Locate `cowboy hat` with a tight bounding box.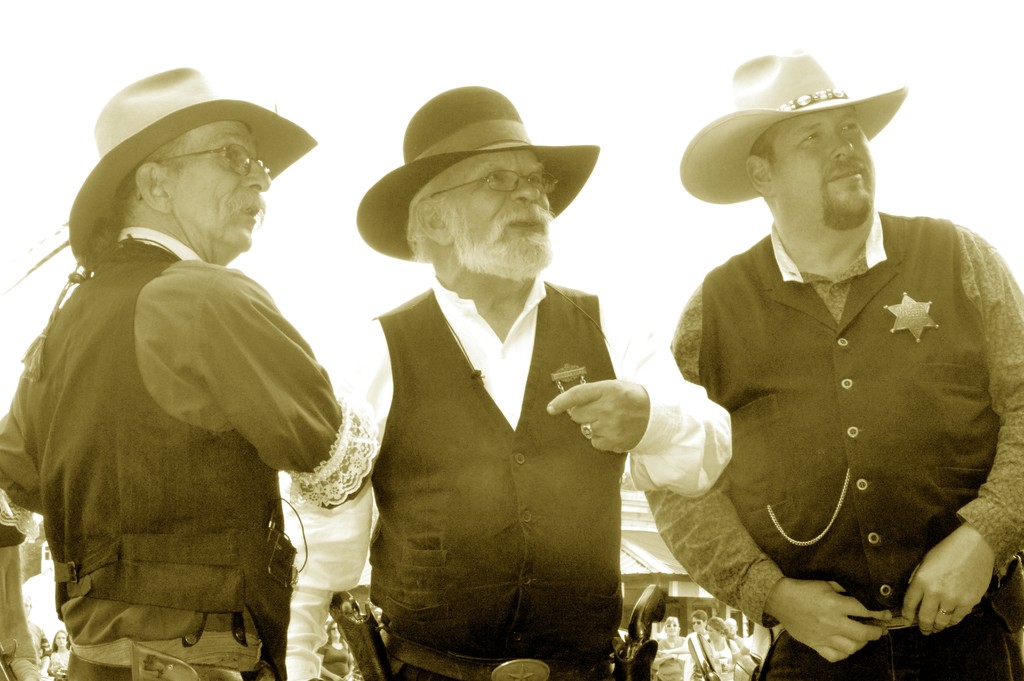
crop(356, 82, 595, 263).
